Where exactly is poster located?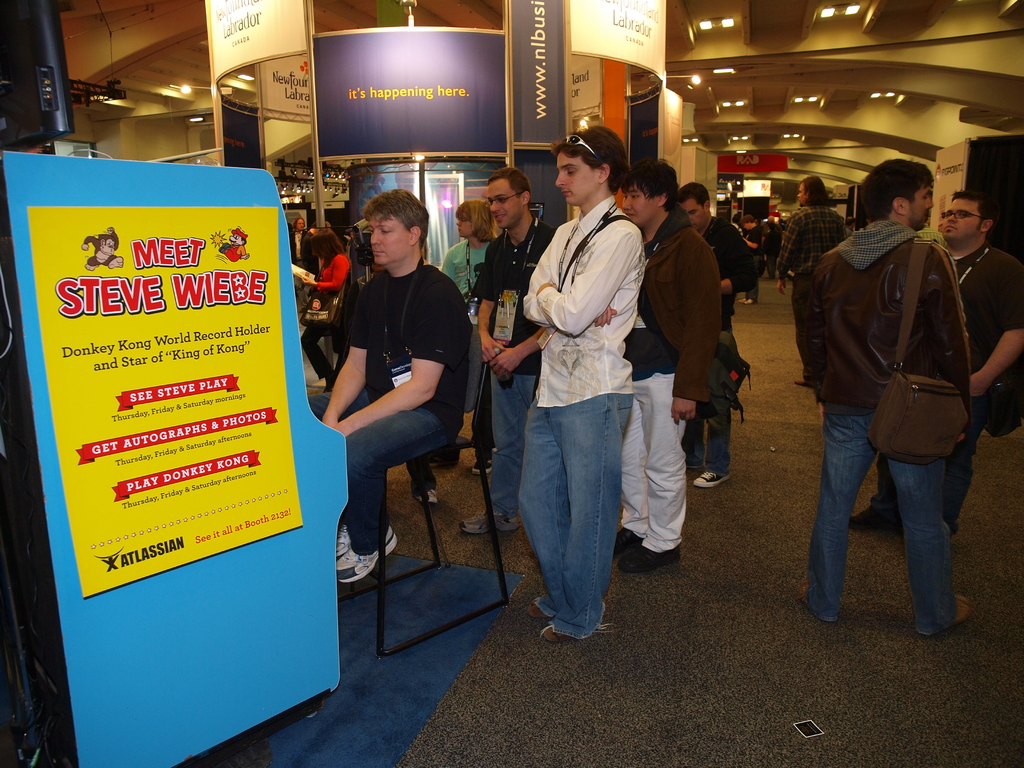
Its bounding box is (x1=3, y1=150, x2=345, y2=765).
